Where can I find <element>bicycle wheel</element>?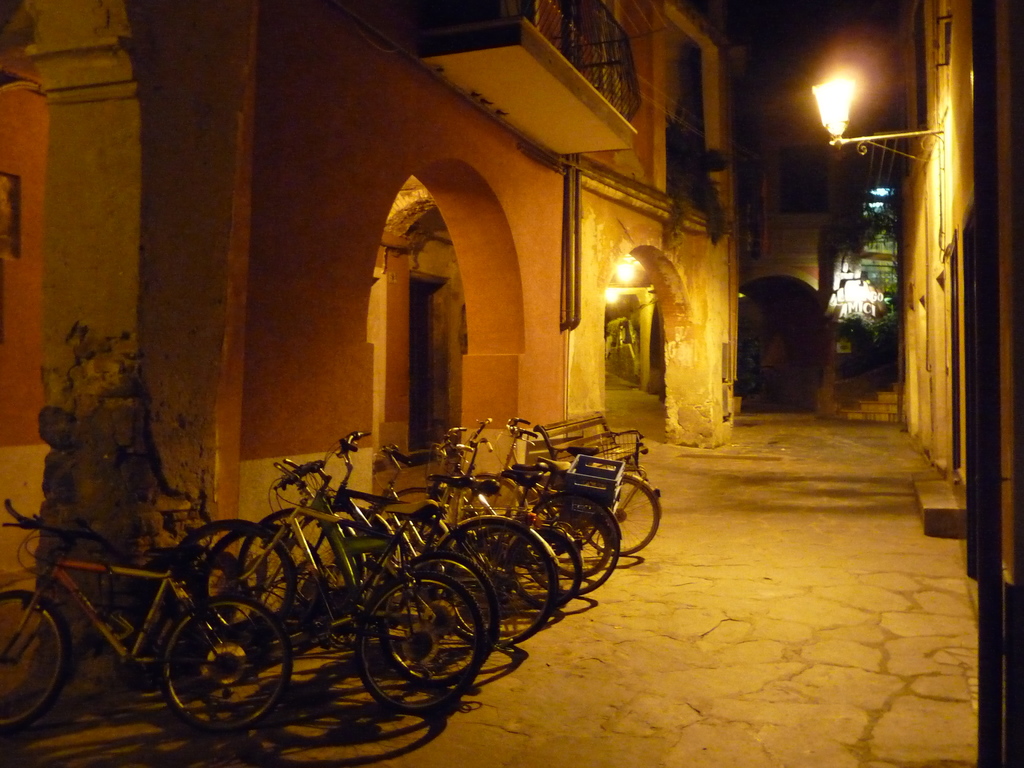
You can find it at Rect(0, 589, 68, 735).
